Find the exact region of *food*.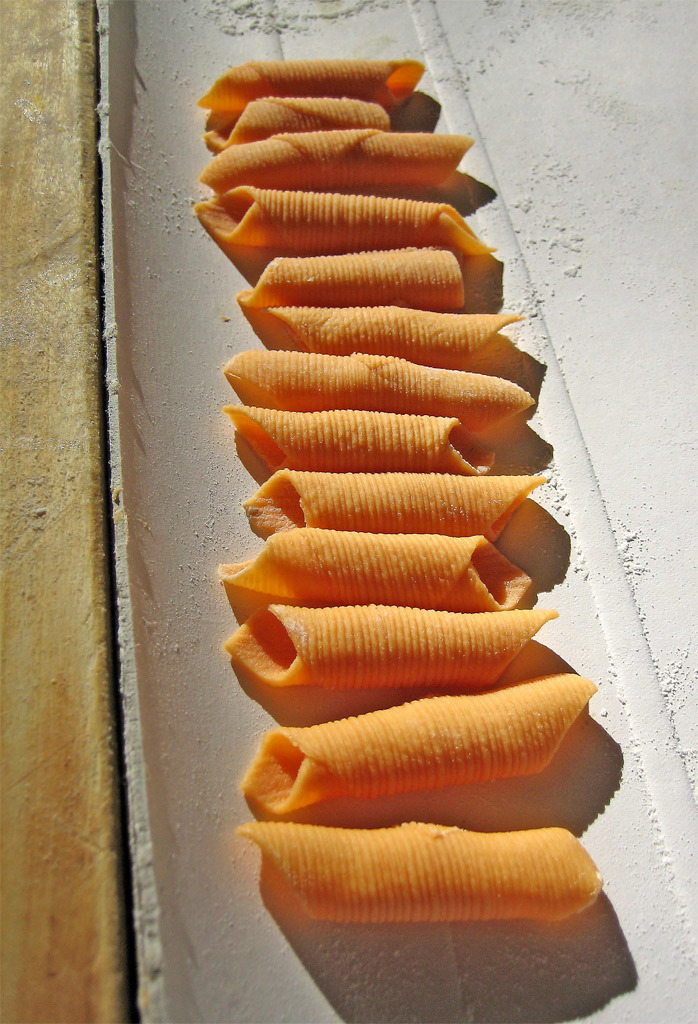
Exact region: <bbox>274, 298, 524, 369</bbox>.
